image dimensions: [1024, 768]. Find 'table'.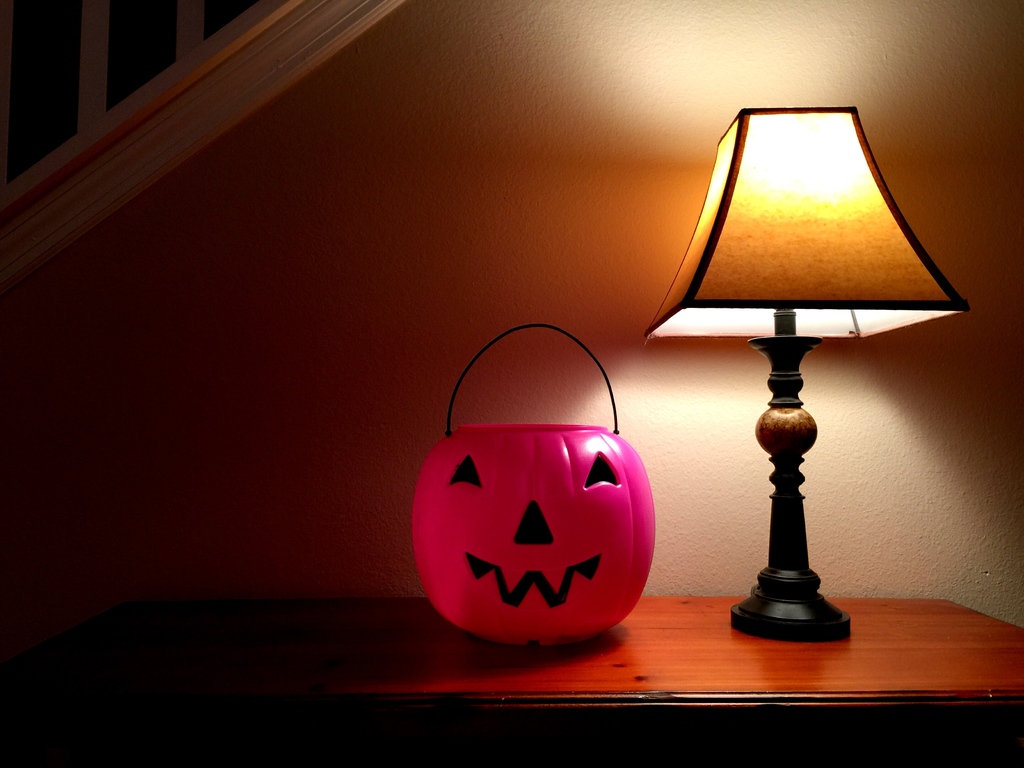
[left=0, top=598, right=1023, bottom=755].
